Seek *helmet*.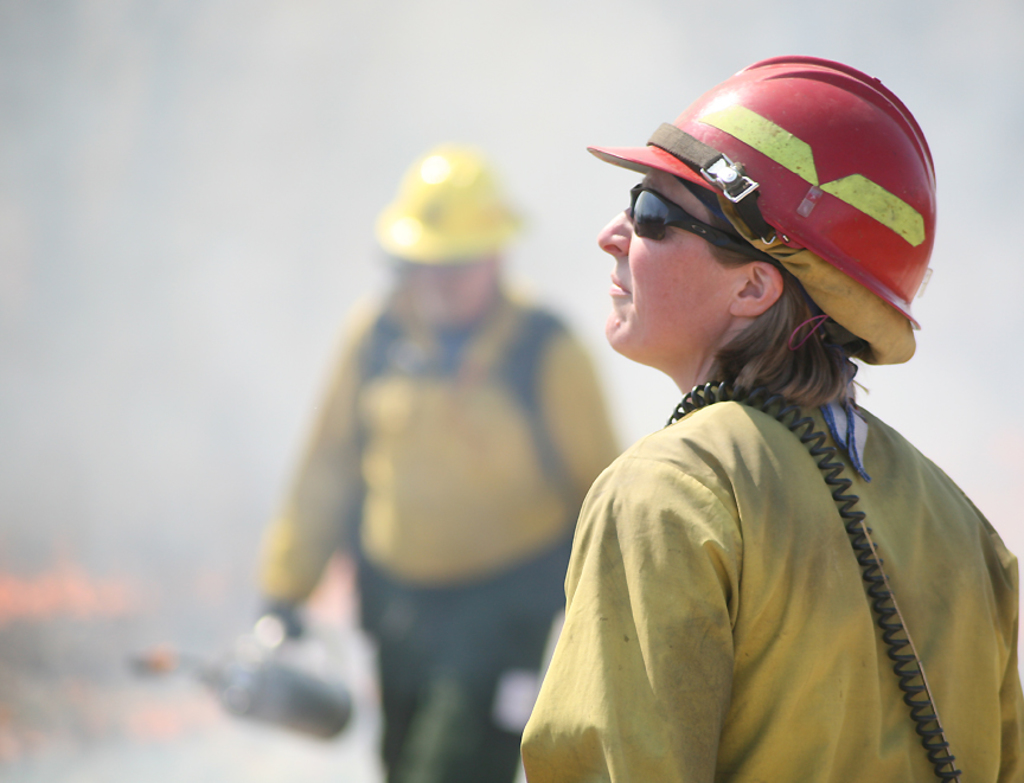
(370,145,530,259).
